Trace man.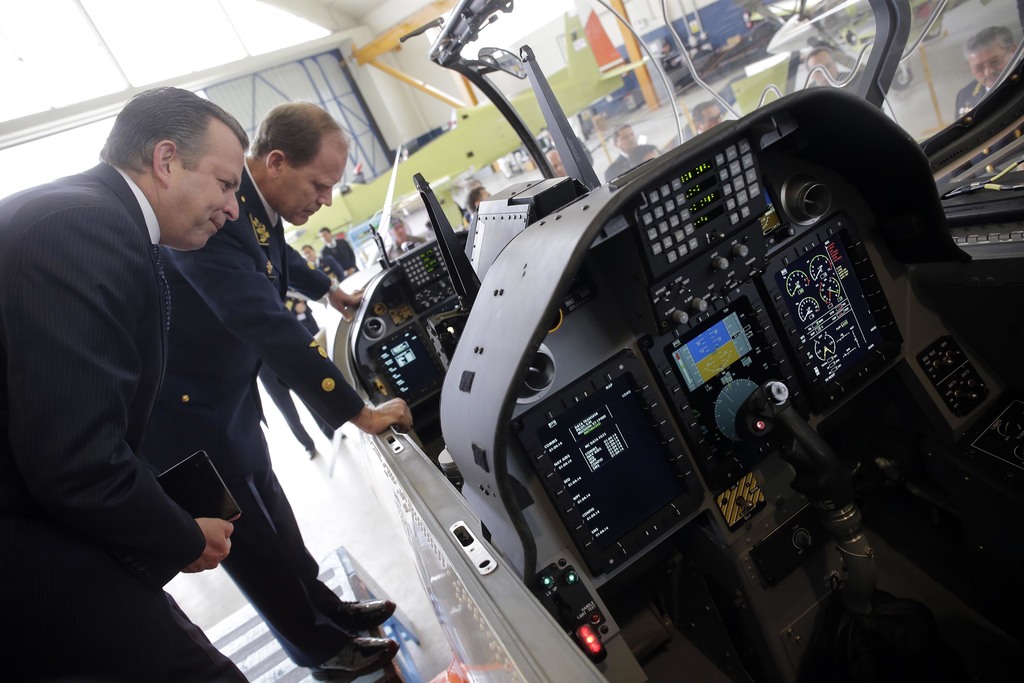
Traced to box=[0, 83, 249, 682].
